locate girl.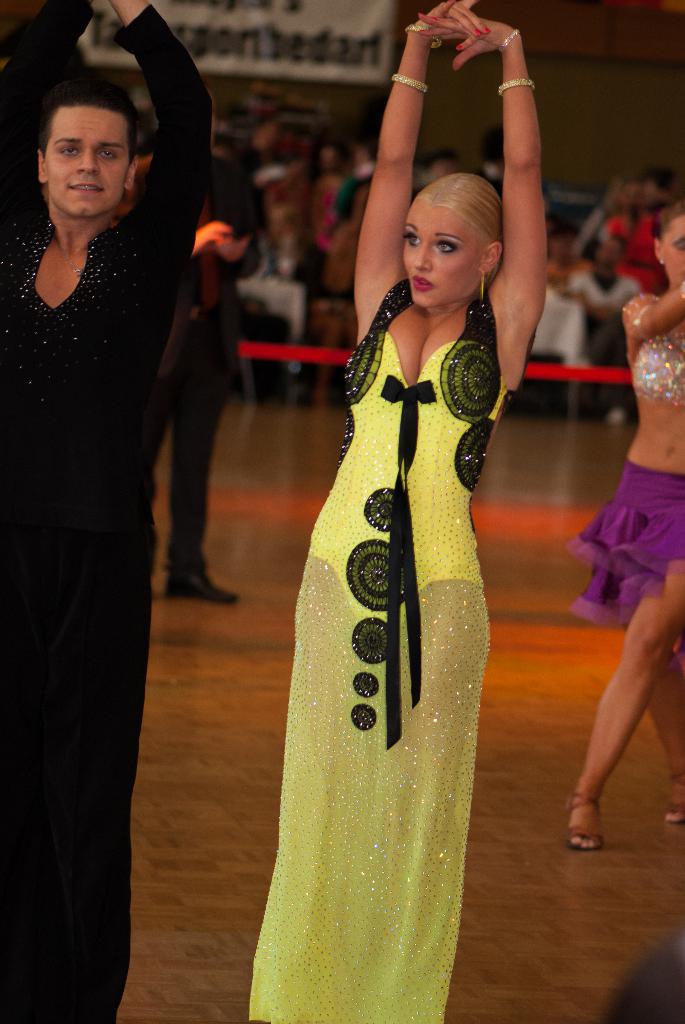
Bounding box: 240/0/557/1023.
